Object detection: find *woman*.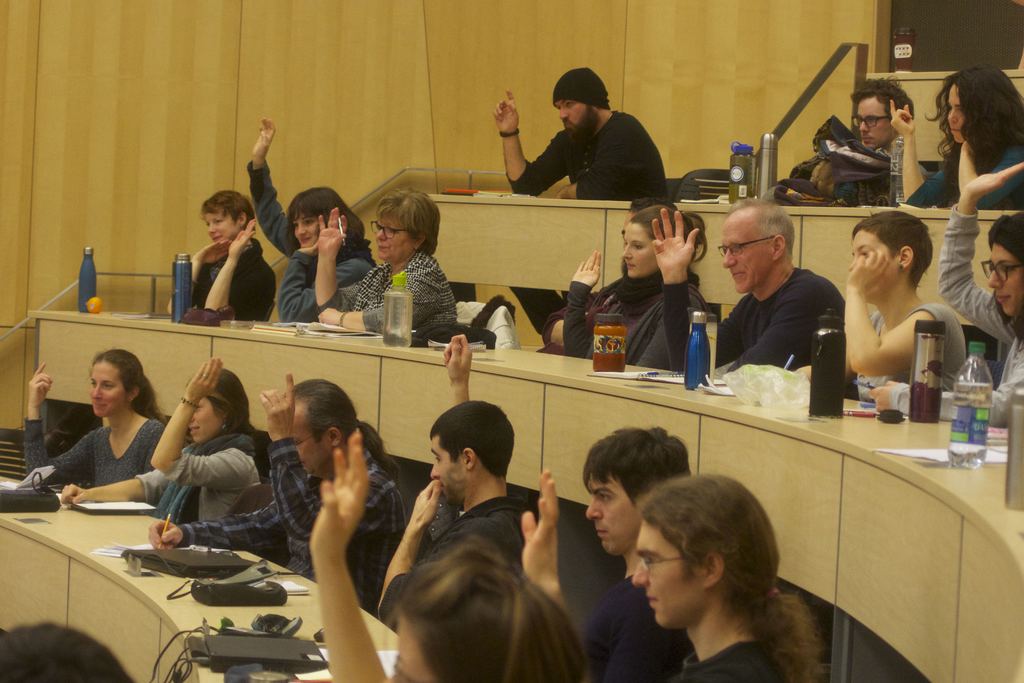
(562, 204, 712, 374).
